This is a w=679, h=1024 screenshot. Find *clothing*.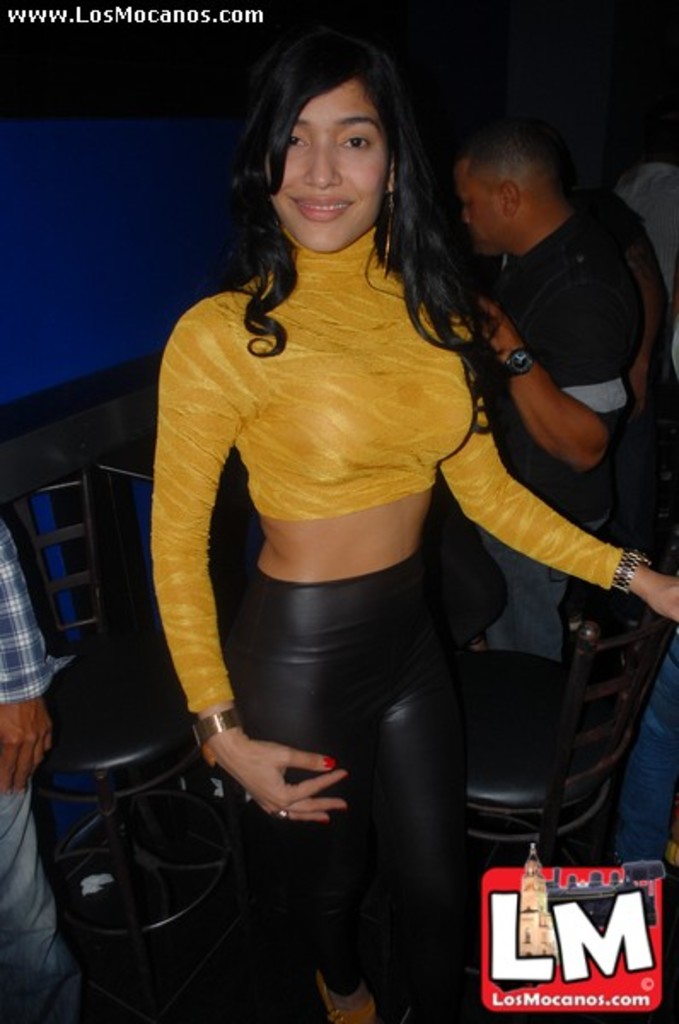
Bounding box: [x1=430, y1=195, x2=650, y2=650].
